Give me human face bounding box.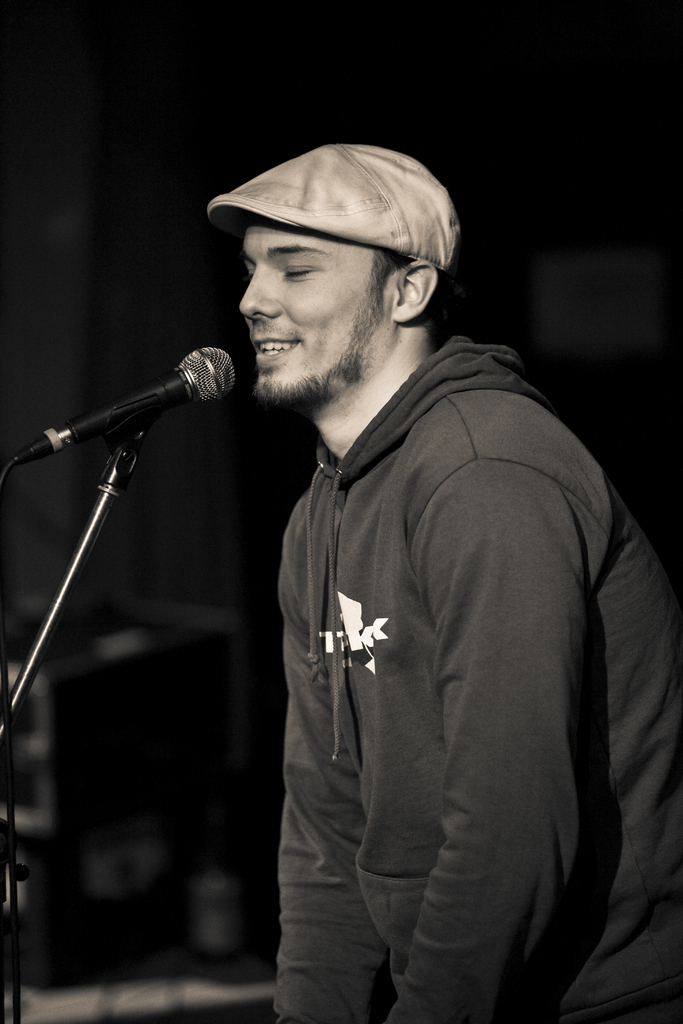
BBox(234, 221, 393, 412).
